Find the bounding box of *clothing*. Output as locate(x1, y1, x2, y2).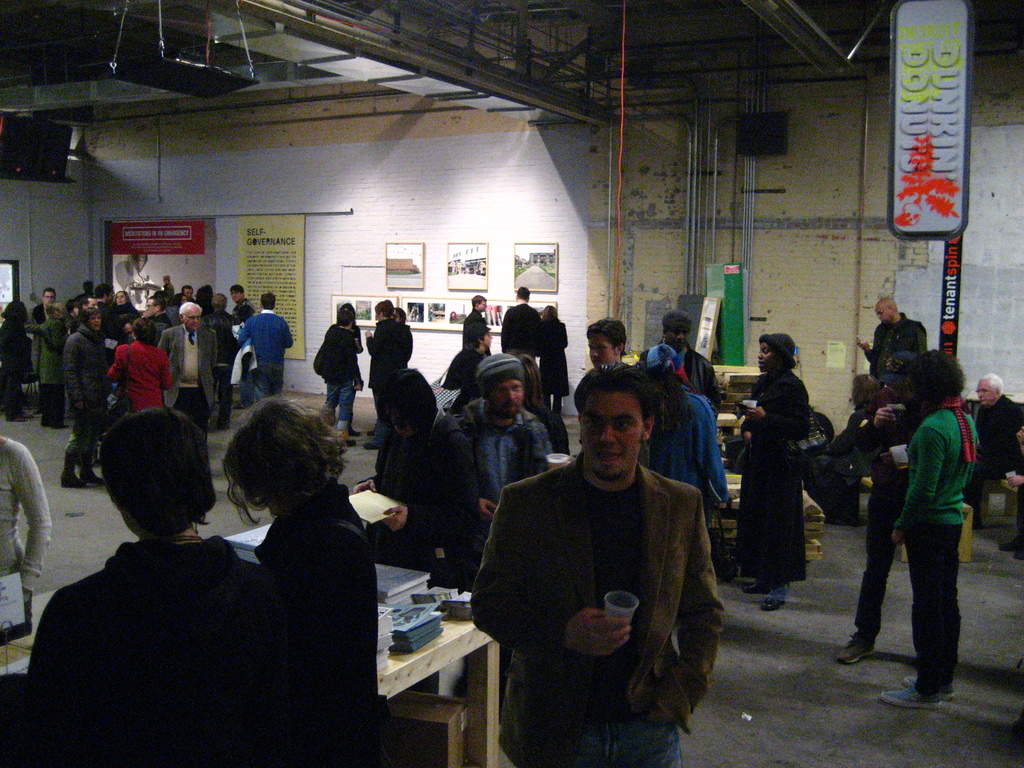
locate(253, 474, 378, 767).
